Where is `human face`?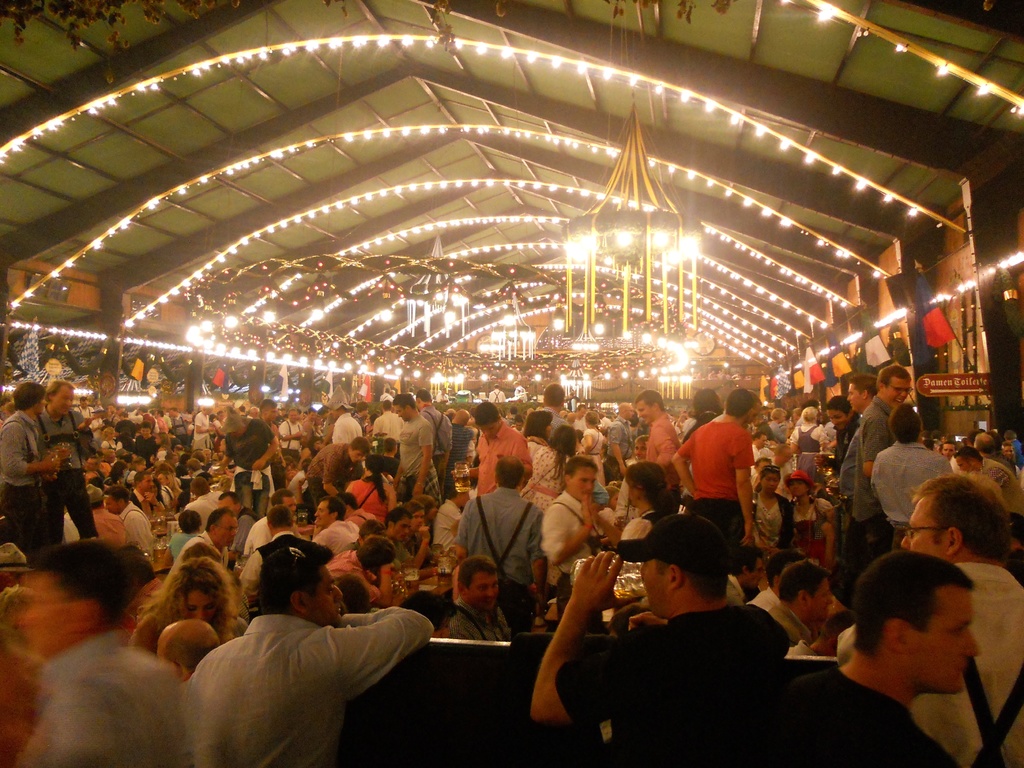
crop(957, 456, 970, 474).
